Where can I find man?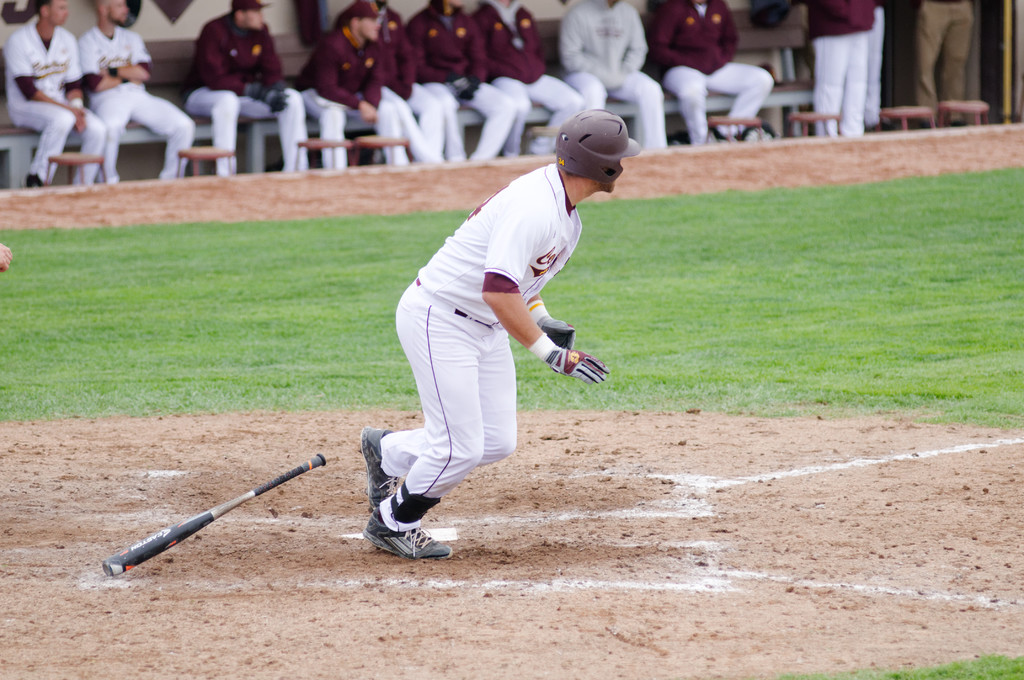
You can find it at {"x1": 408, "y1": 0, "x2": 517, "y2": 169}.
